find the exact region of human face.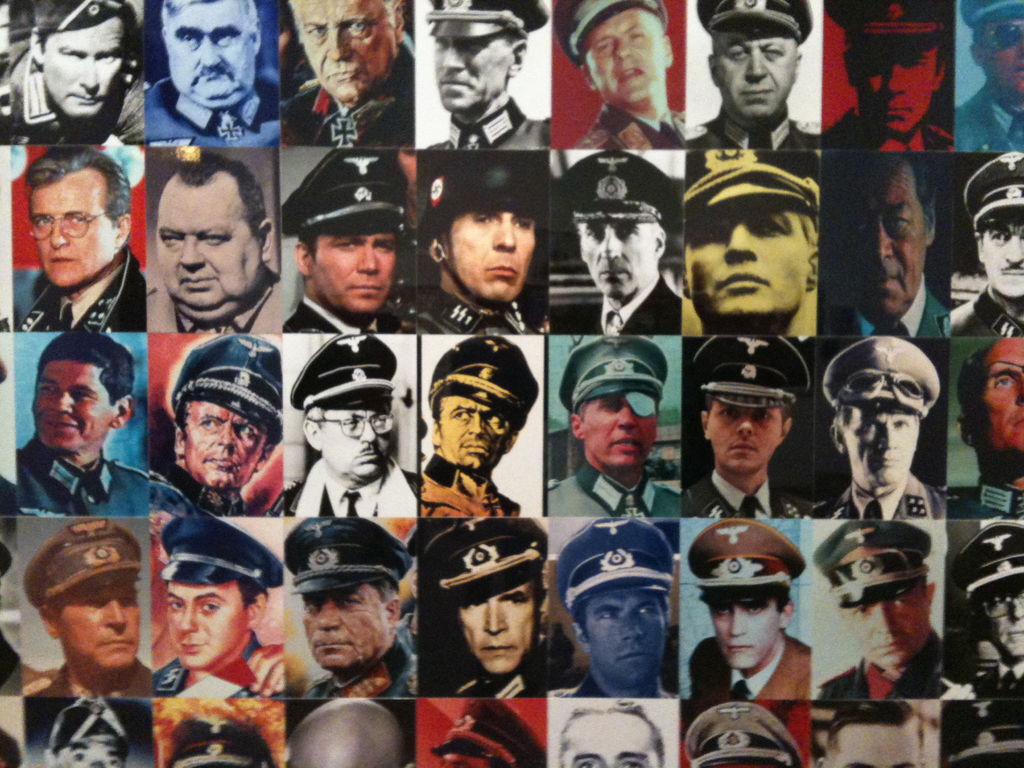
Exact region: bbox(845, 590, 931, 673).
